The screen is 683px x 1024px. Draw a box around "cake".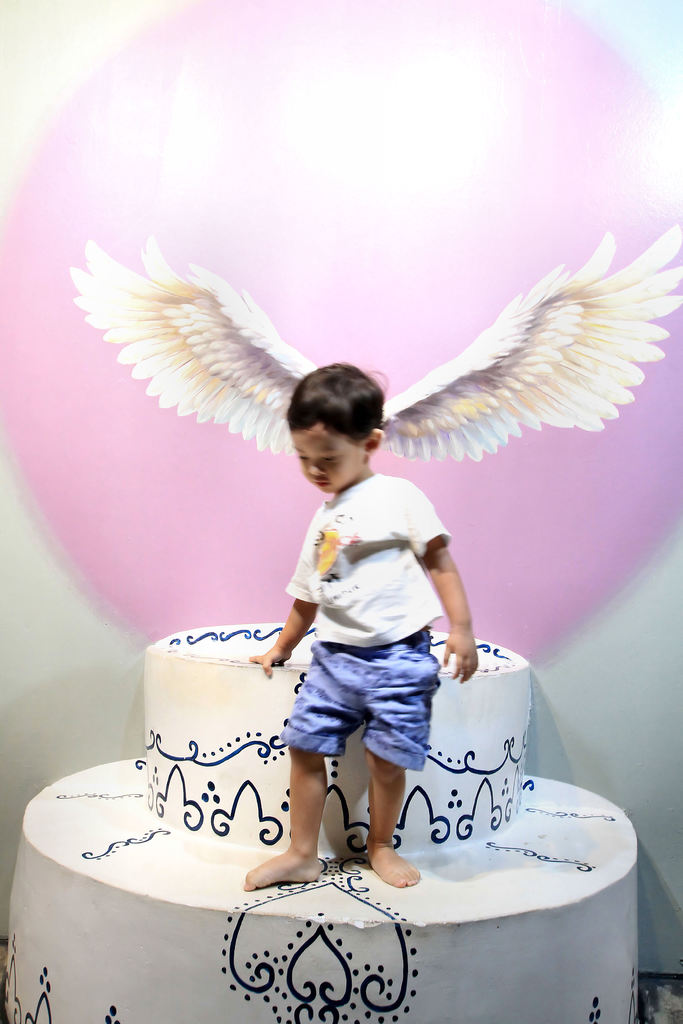
BBox(0, 606, 640, 1021).
